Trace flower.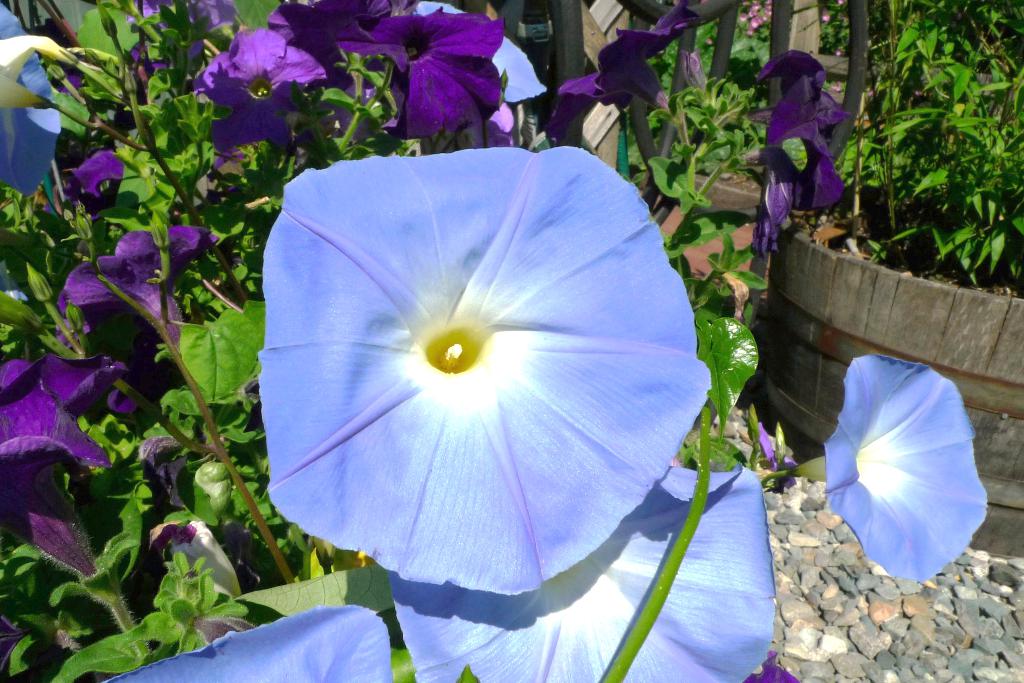
Traced to 100/603/388/682.
